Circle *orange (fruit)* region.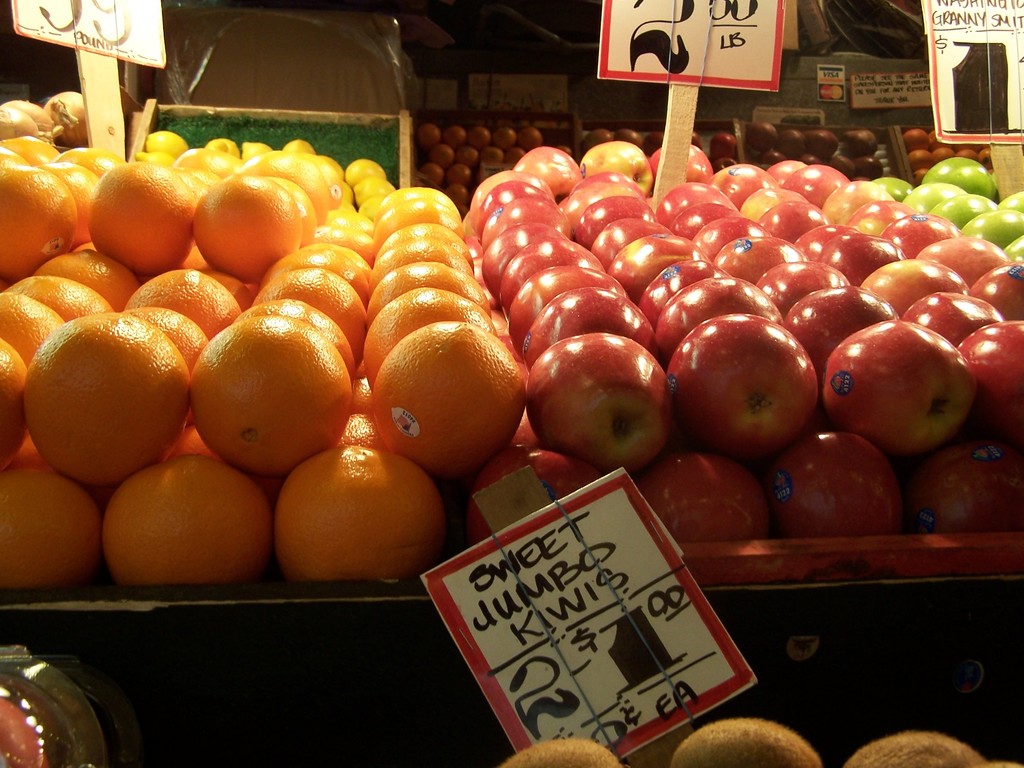
Region: rect(188, 318, 354, 478).
